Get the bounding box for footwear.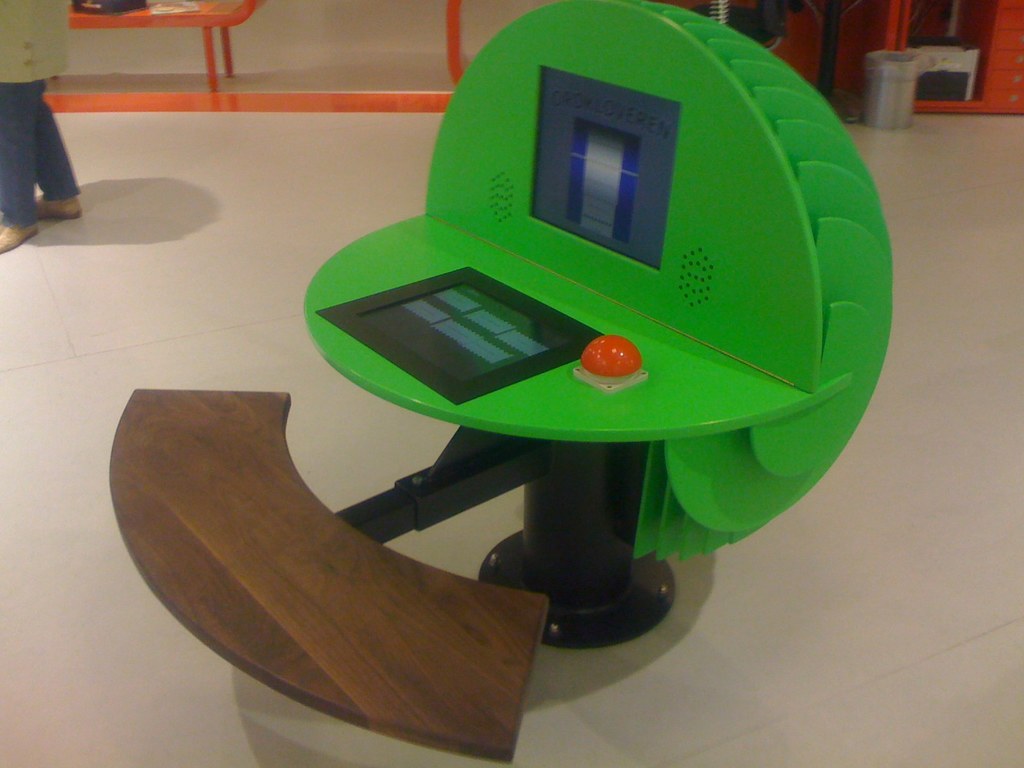
[x1=0, y1=221, x2=38, y2=255].
